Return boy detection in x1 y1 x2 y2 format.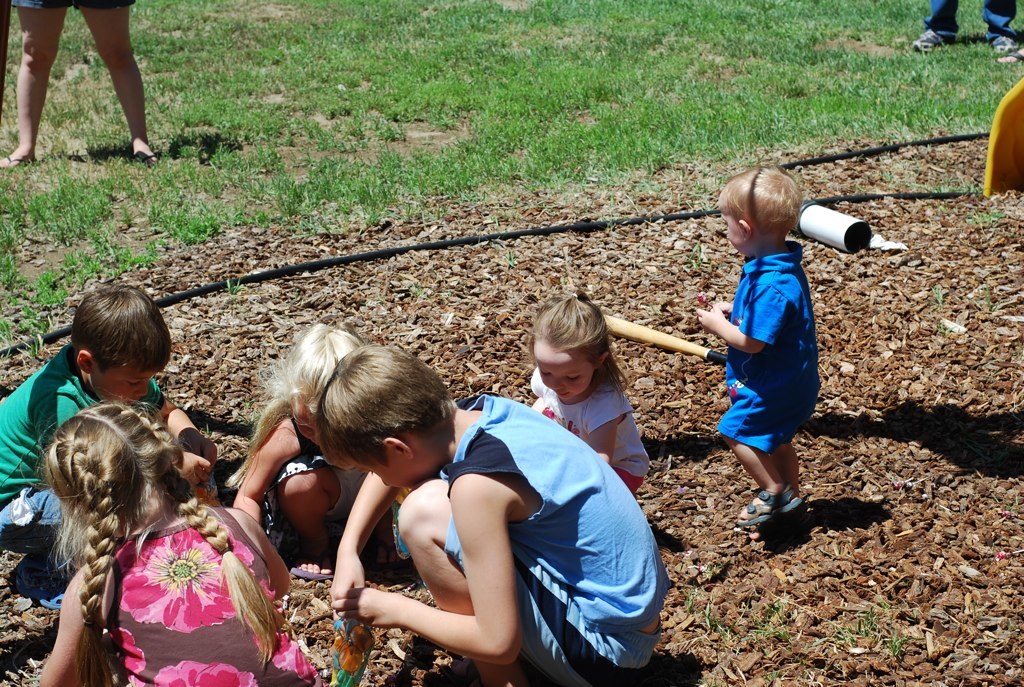
0 284 228 616.
